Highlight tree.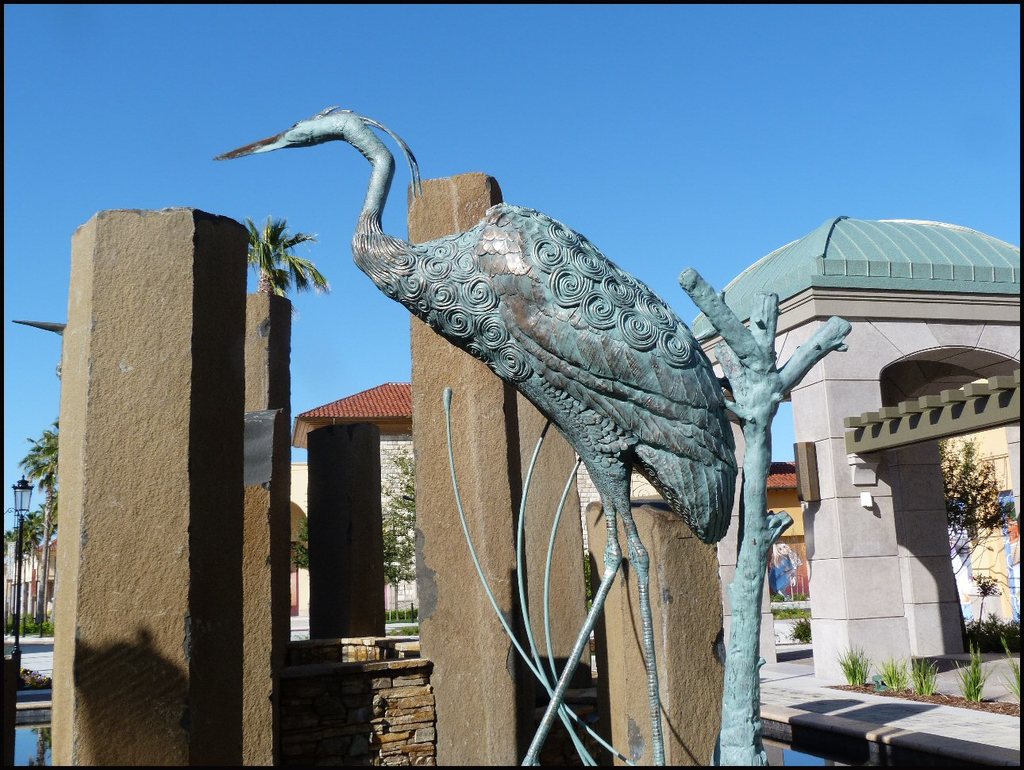
Highlighted region: {"x1": 675, "y1": 265, "x2": 853, "y2": 769}.
